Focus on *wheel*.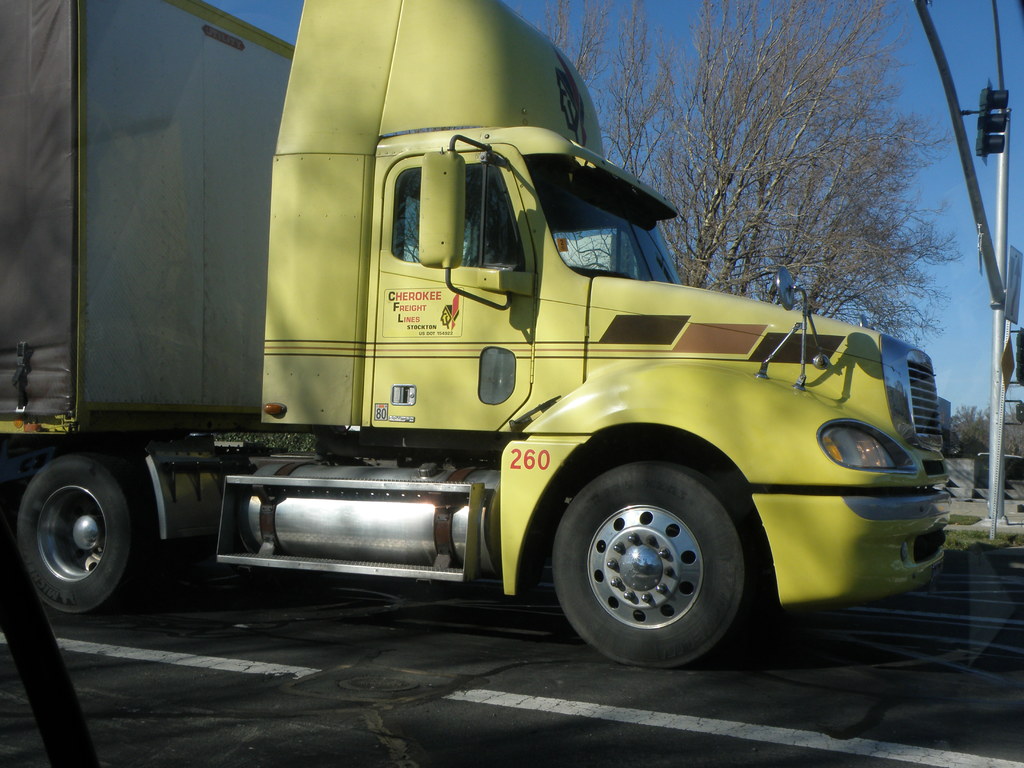
Focused at {"left": 554, "top": 465, "right": 745, "bottom": 664}.
